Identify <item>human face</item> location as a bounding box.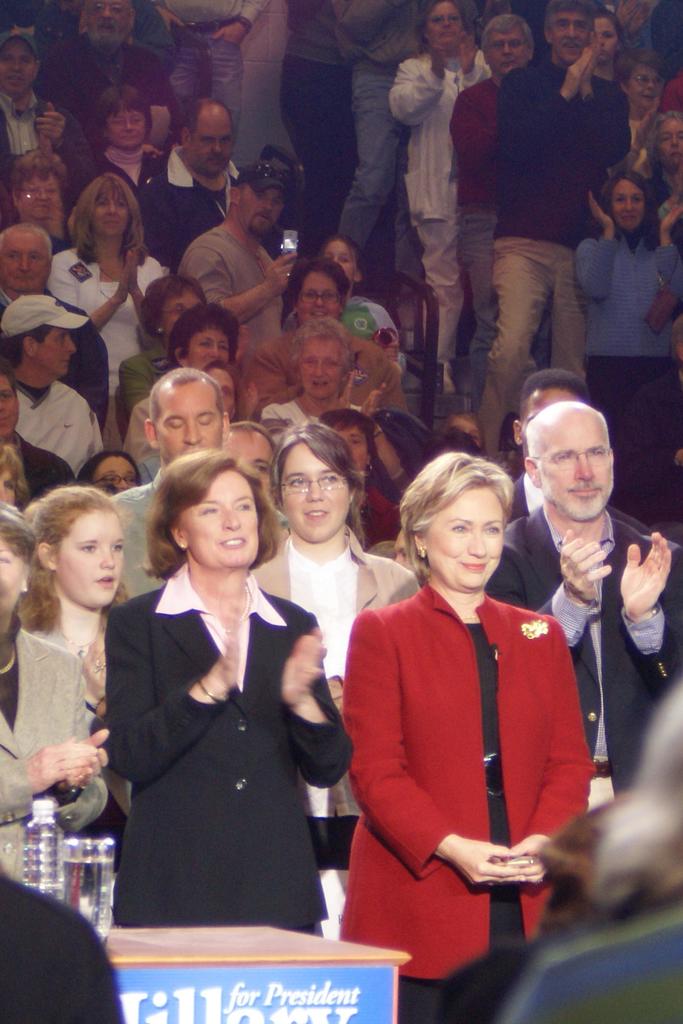
detection(302, 271, 342, 323).
